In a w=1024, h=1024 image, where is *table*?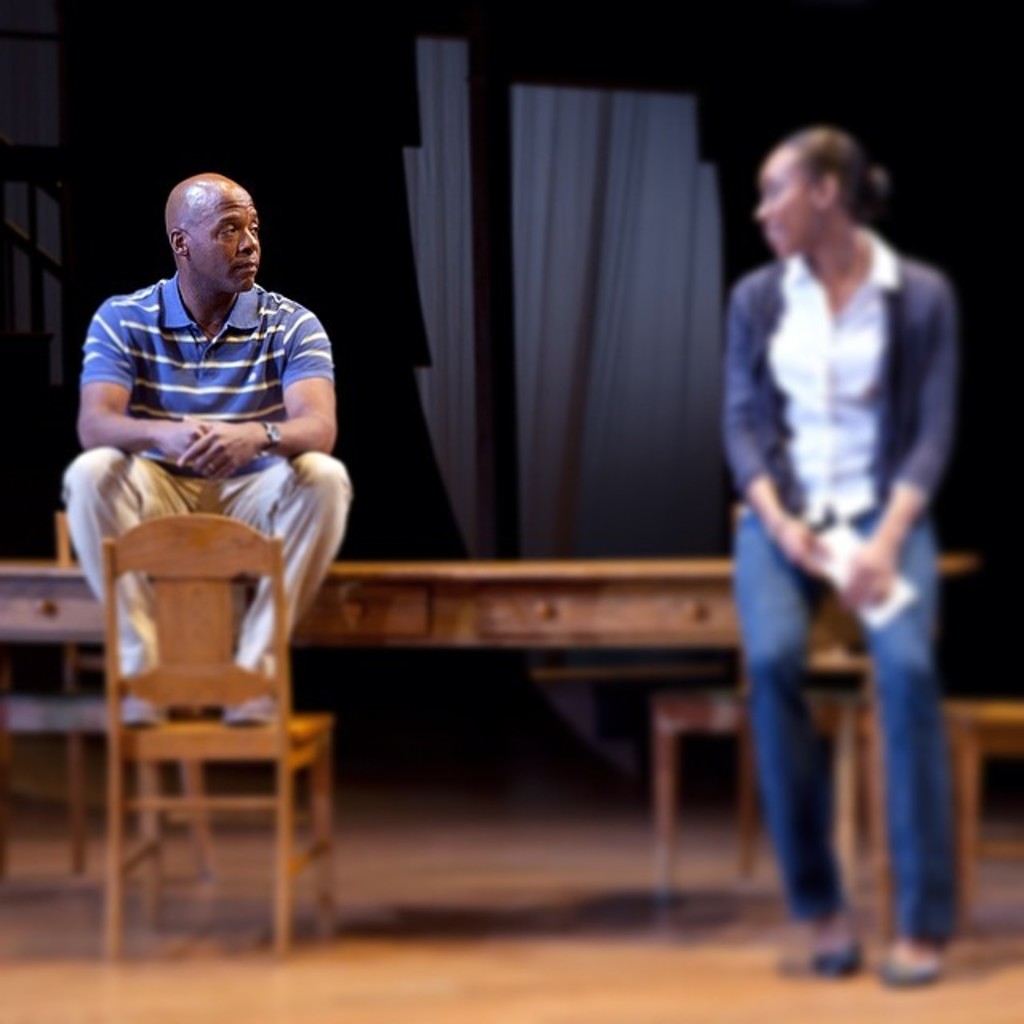
bbox=(0, 546, 965, 931).
